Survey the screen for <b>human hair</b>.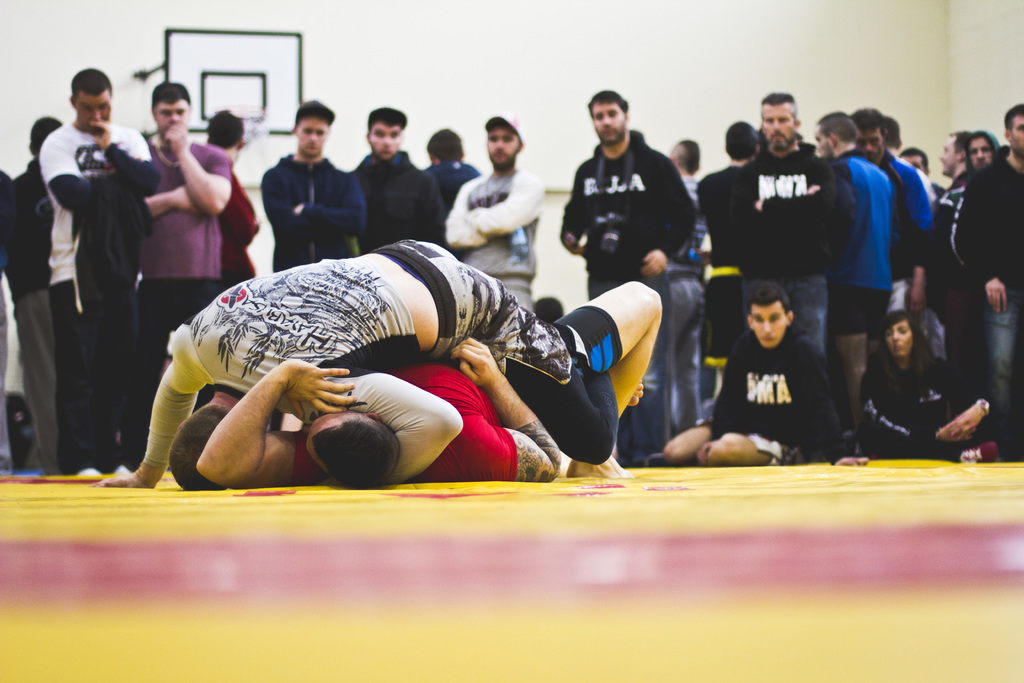
Survey found: rect(1000, 102, 1023, 126).
